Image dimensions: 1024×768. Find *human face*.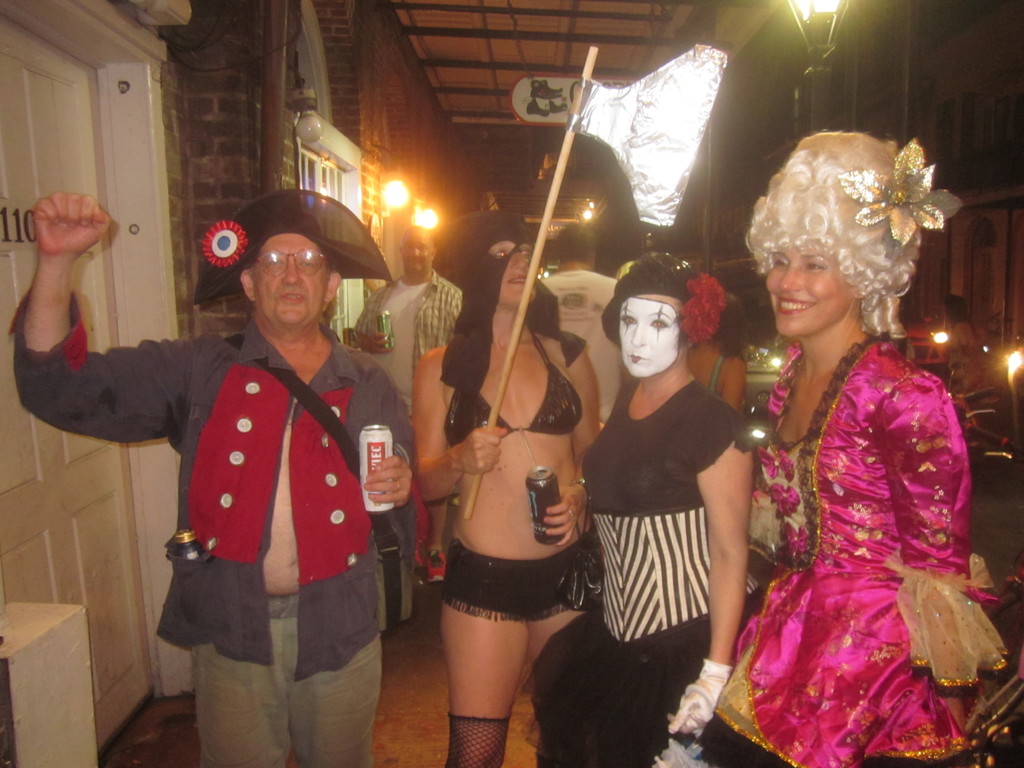
[613, 294, 684, 377].
